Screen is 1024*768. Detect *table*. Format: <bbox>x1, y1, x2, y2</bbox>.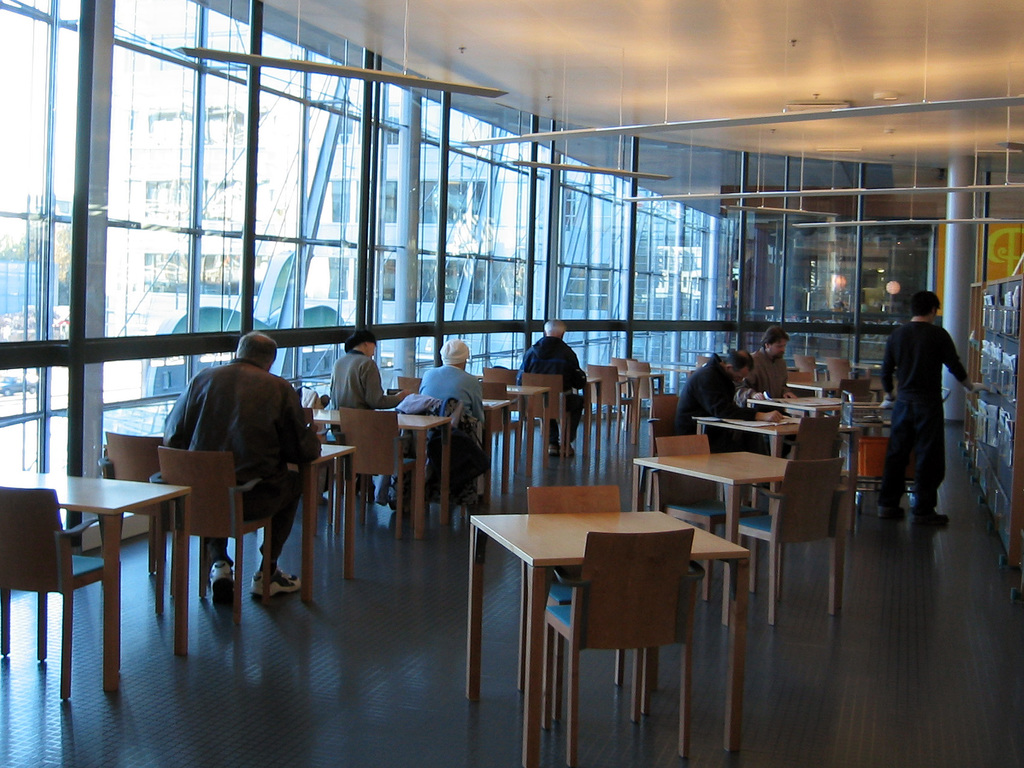
<bbox>632, 450, 850, 627</bbox>.
